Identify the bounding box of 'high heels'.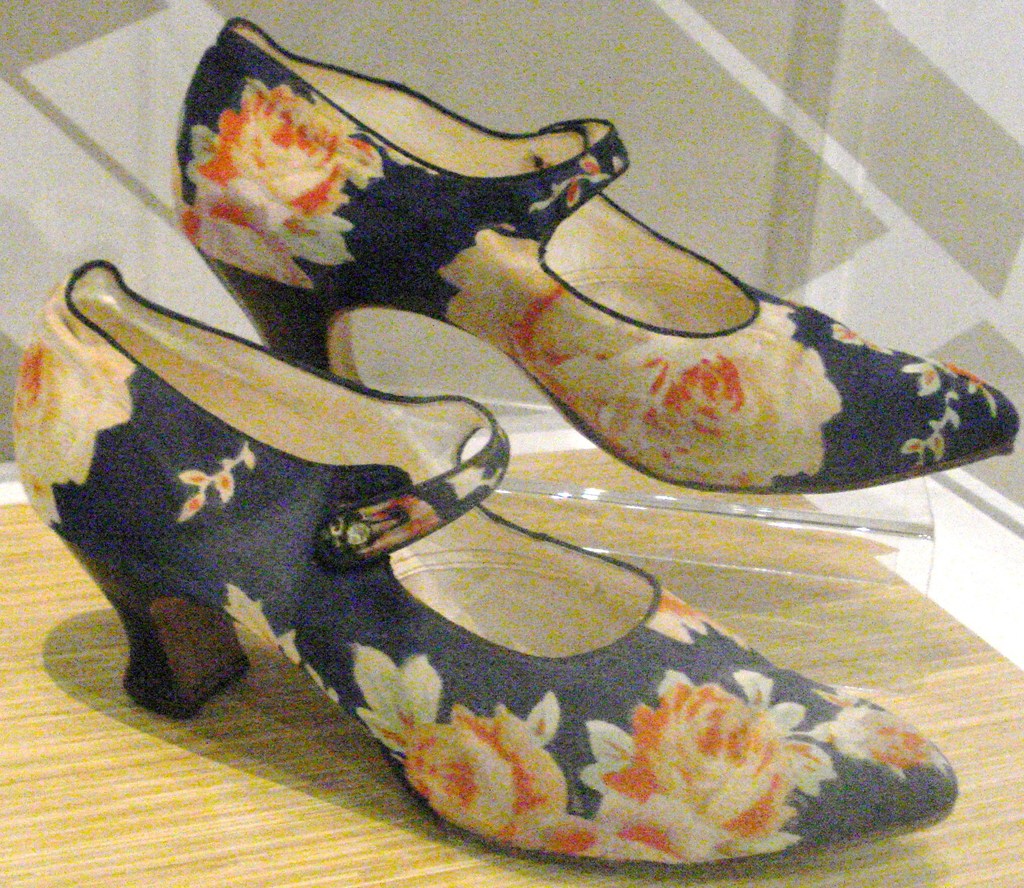
172:17:1021:495.
